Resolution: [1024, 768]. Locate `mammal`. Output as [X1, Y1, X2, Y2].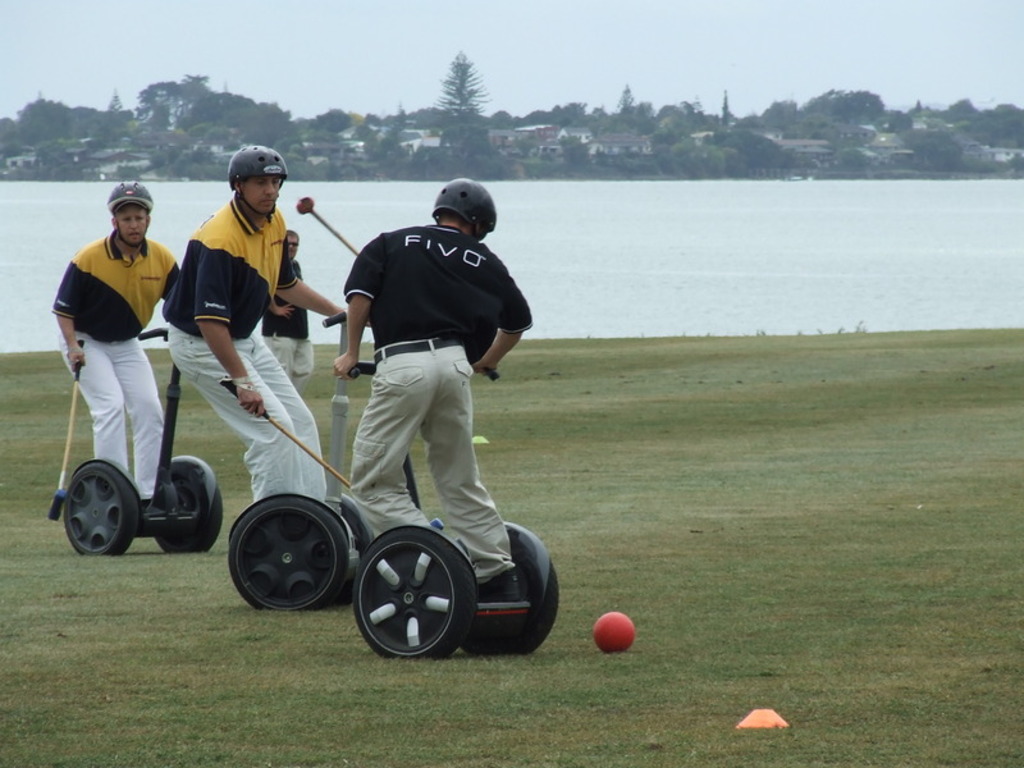
[160, 146, 338, 502].
